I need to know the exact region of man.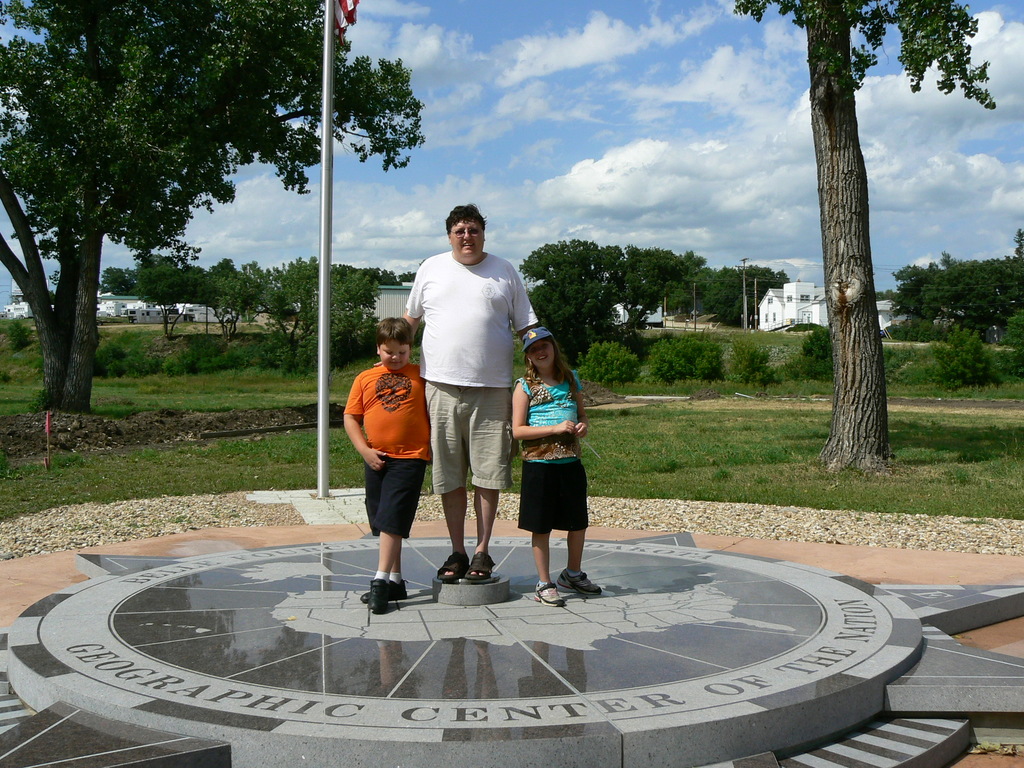
Region: [406, 211, 535, 604].
